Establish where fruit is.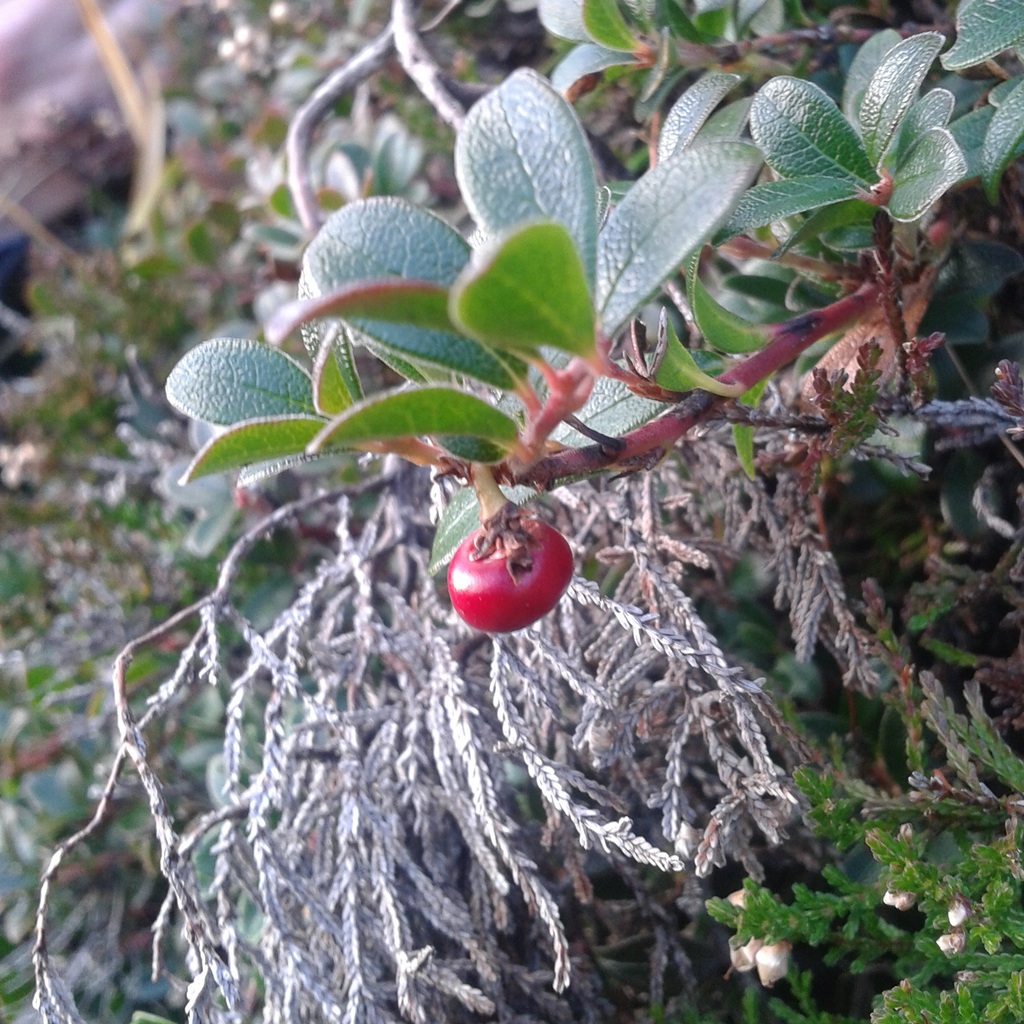
Established at l=449, t=517, r=575, b=631.
